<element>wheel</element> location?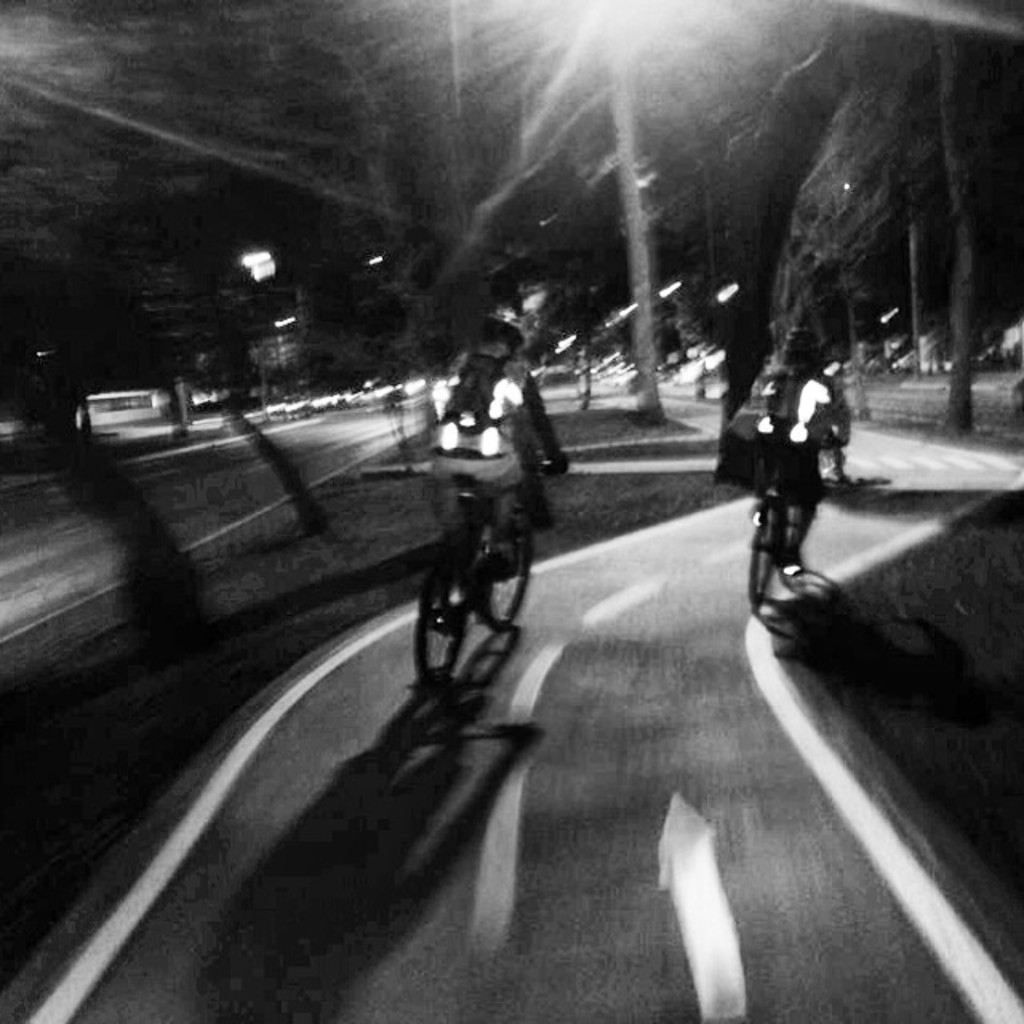
(485,526,526,624)
